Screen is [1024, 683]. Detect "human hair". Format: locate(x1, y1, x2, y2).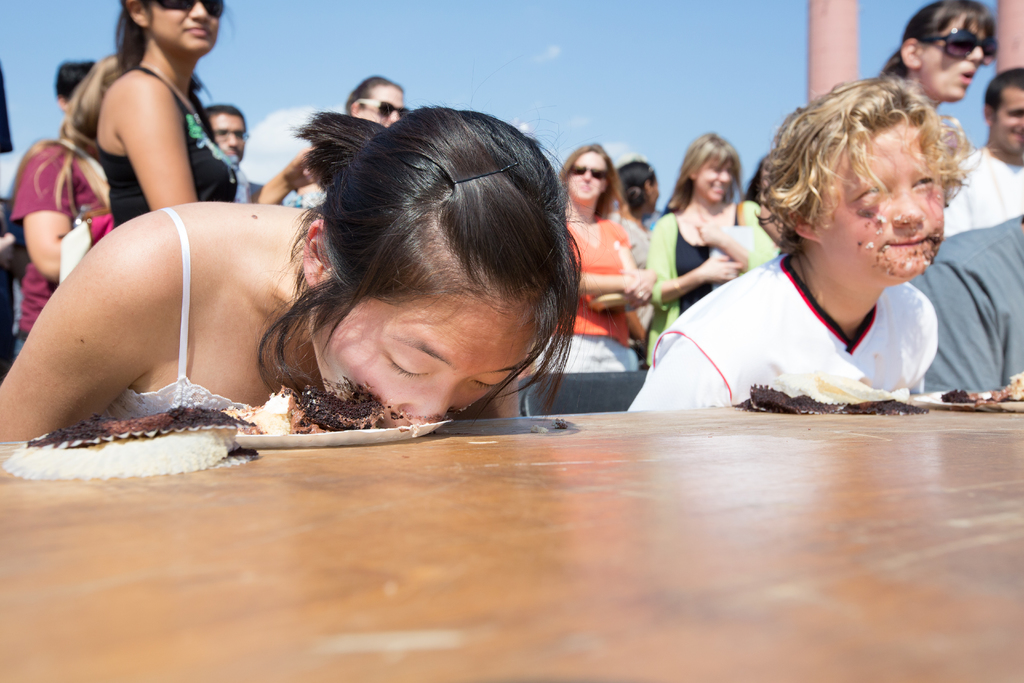
locate(871, 0, 998, 81).
